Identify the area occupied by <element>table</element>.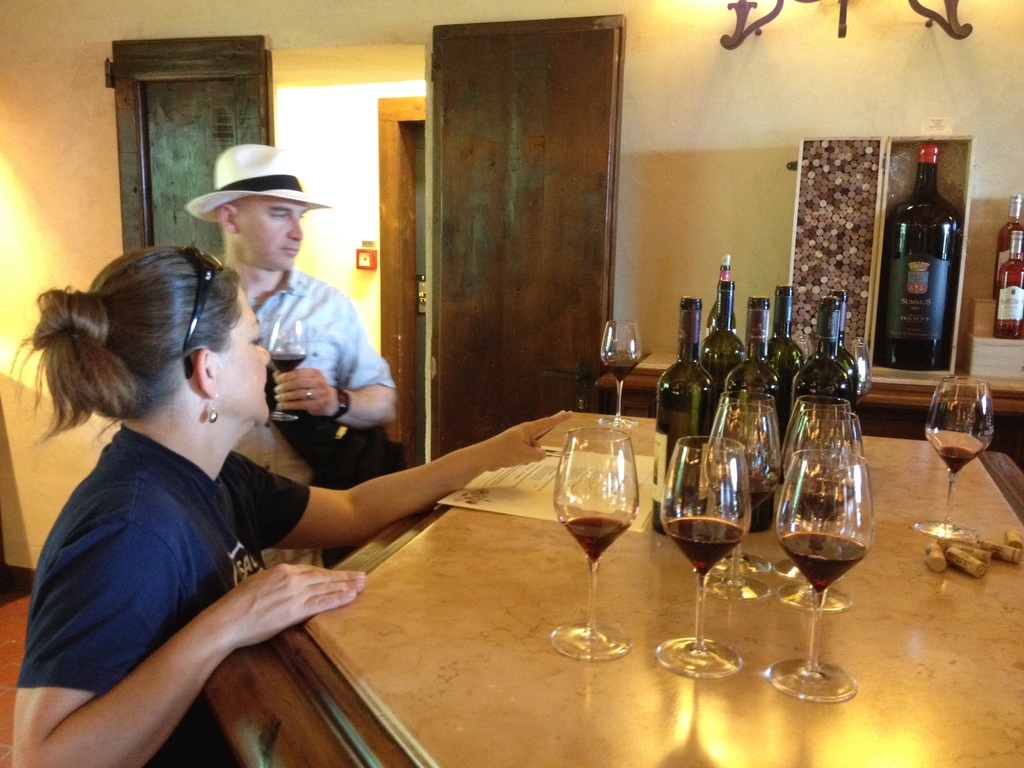
Area: <box>310,408,1023,767</box>.
